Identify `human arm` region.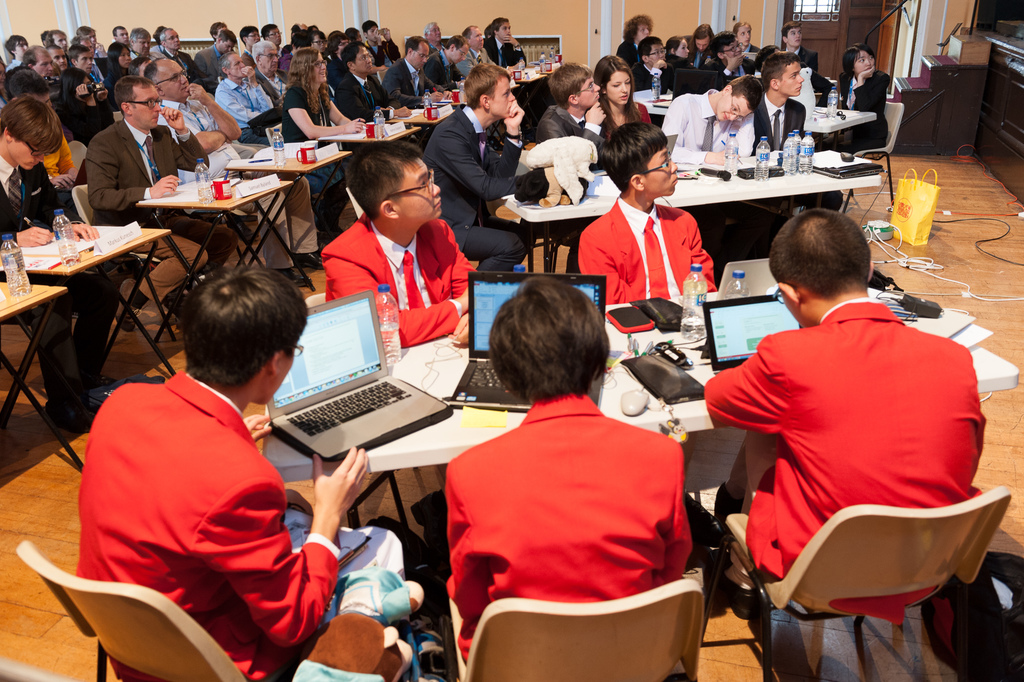
Region: {"x1": 181, "y1": 81, "x2": 236, "y2": 138}.
